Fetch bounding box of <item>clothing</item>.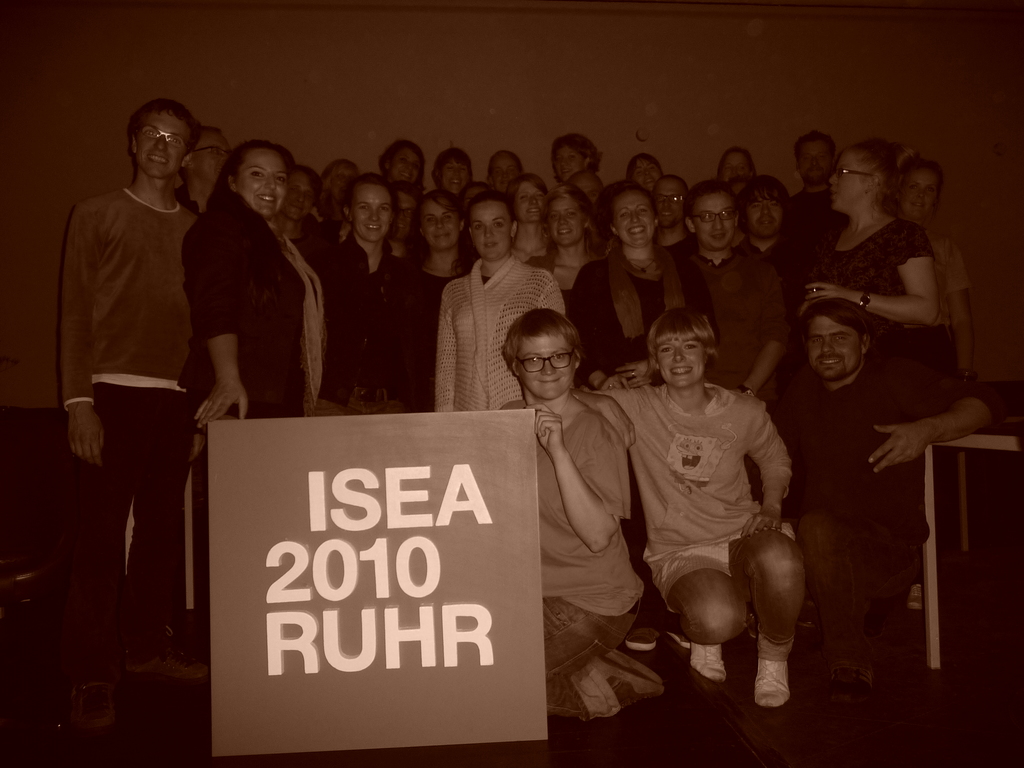
Bbox: bbox=[316, 238, 412, 419].
